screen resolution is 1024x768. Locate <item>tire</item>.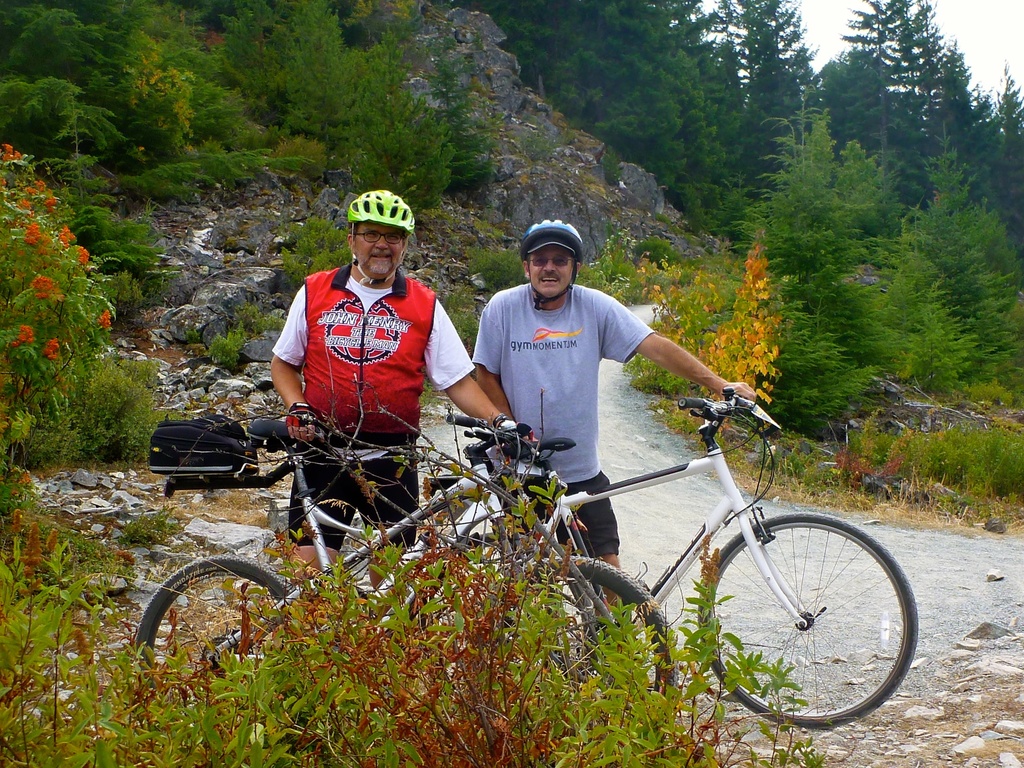
region(699, 509, 905, 729).
